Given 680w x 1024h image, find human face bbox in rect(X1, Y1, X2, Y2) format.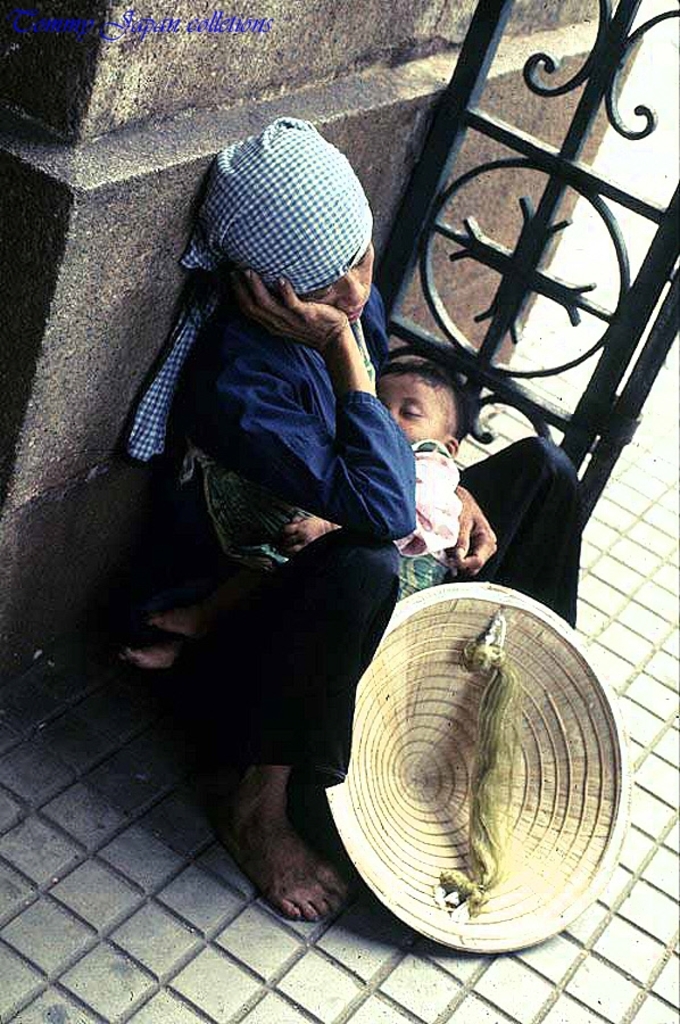
rect(306, 242, 374, 323).
